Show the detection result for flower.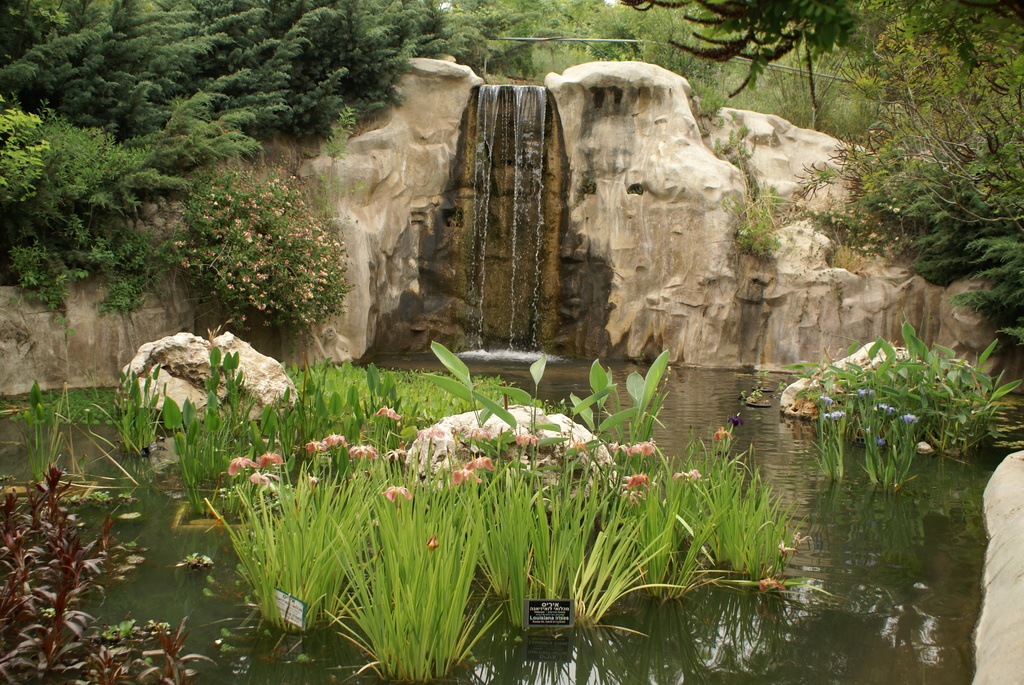
x1=712, y1=427, x2=735, y2=446.
